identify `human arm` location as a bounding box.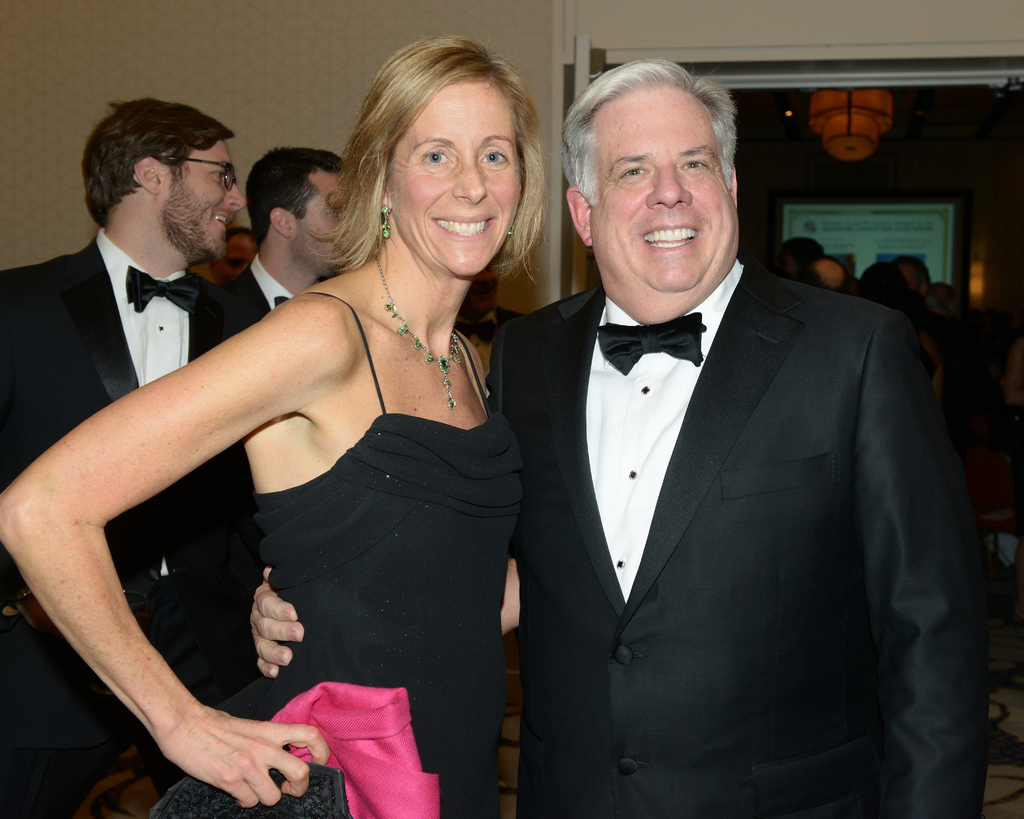
(x1=0, y1=239, x2=54, y2=489).
